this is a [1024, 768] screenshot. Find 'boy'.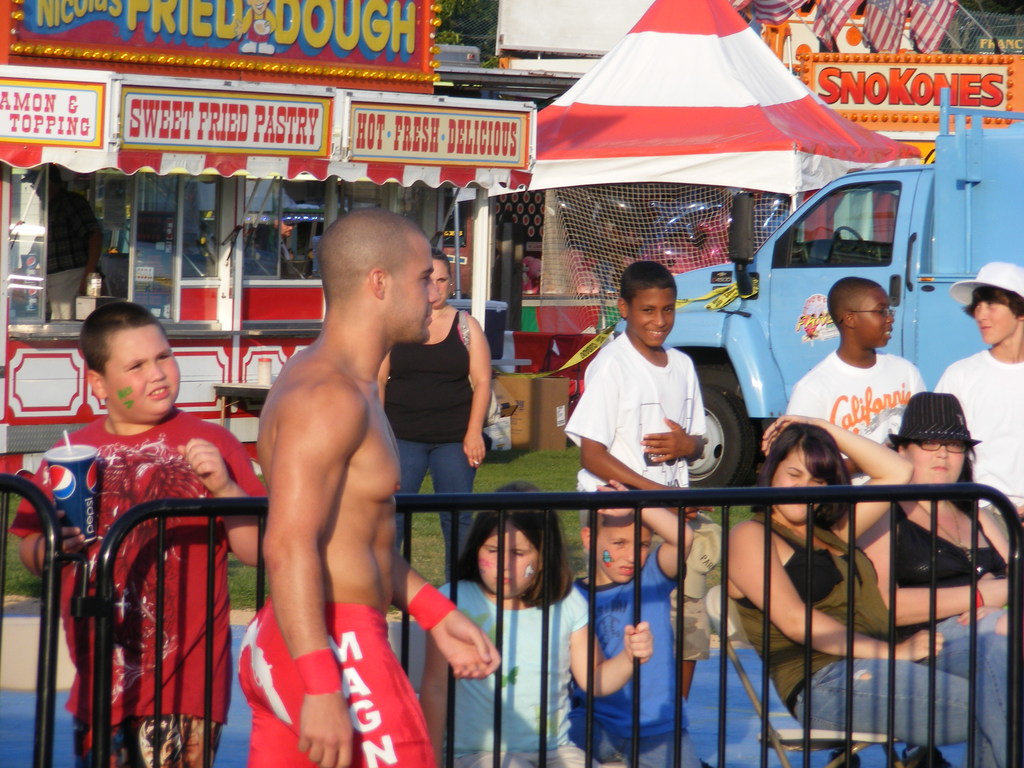
Bounding box: 15/302/271/767.
